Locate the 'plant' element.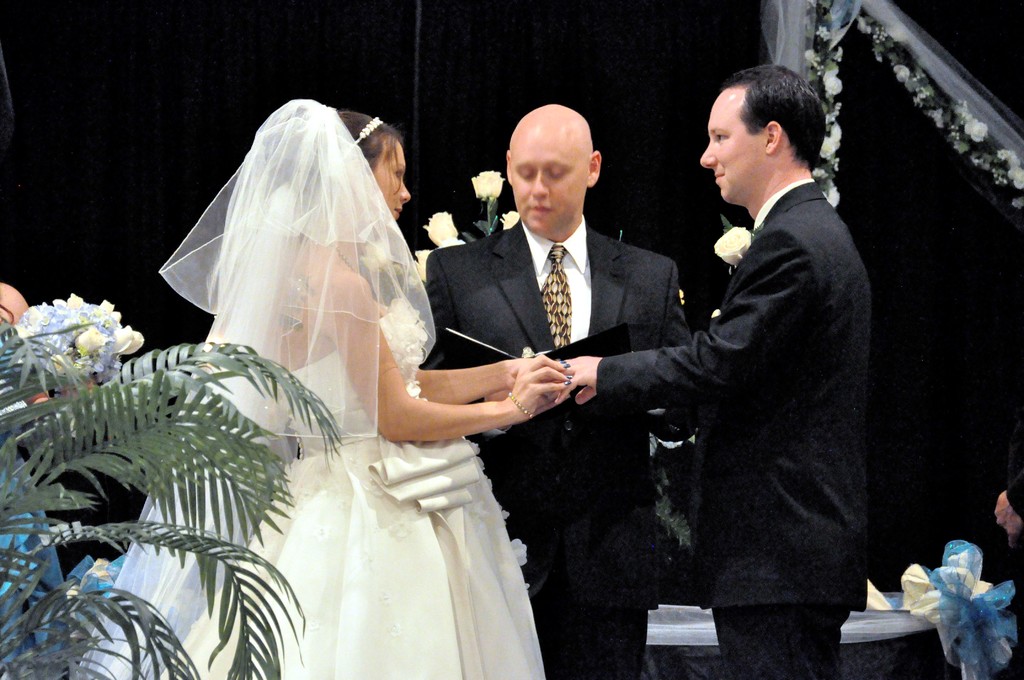
Element bbox: region(0, 291, 346, 679).
